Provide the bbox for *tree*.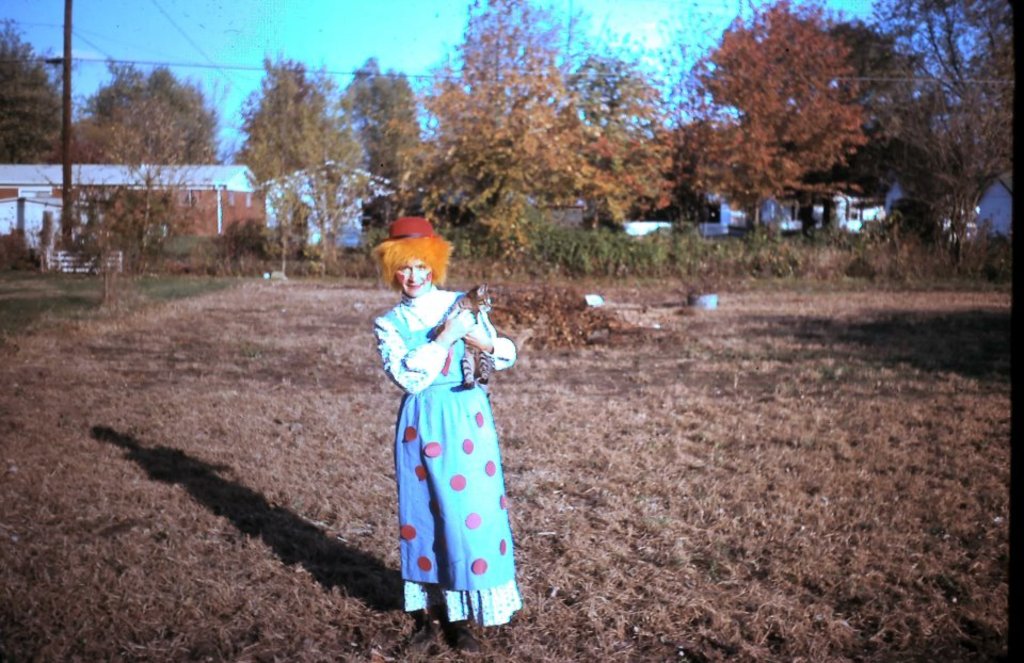
left=861, top=0, right=1023, bottom=245.
